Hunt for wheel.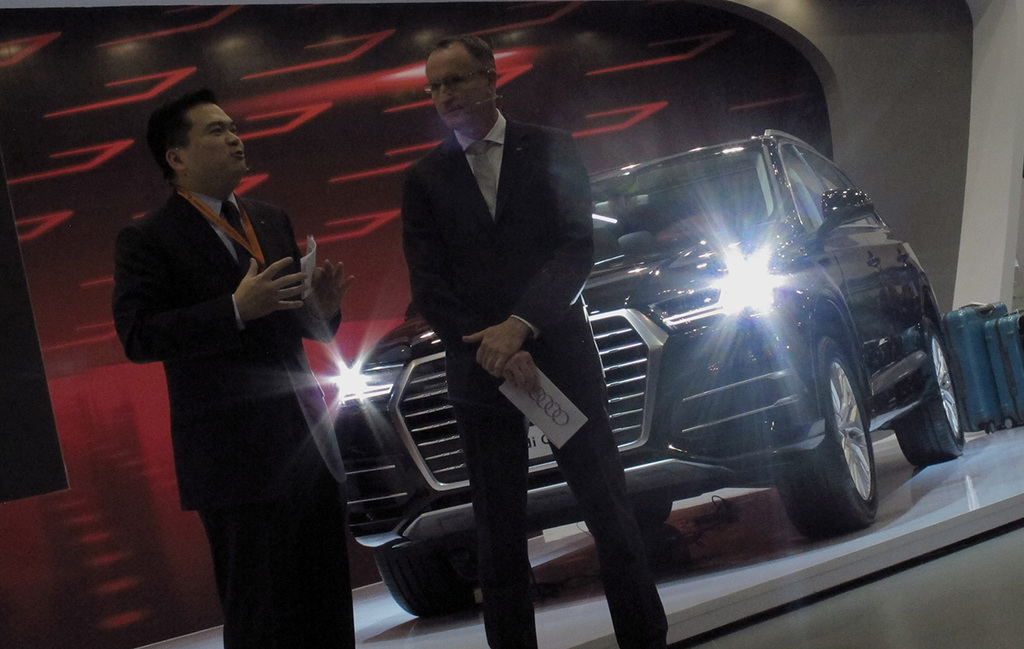
Hunted down at 371, 536, 487, 635.
